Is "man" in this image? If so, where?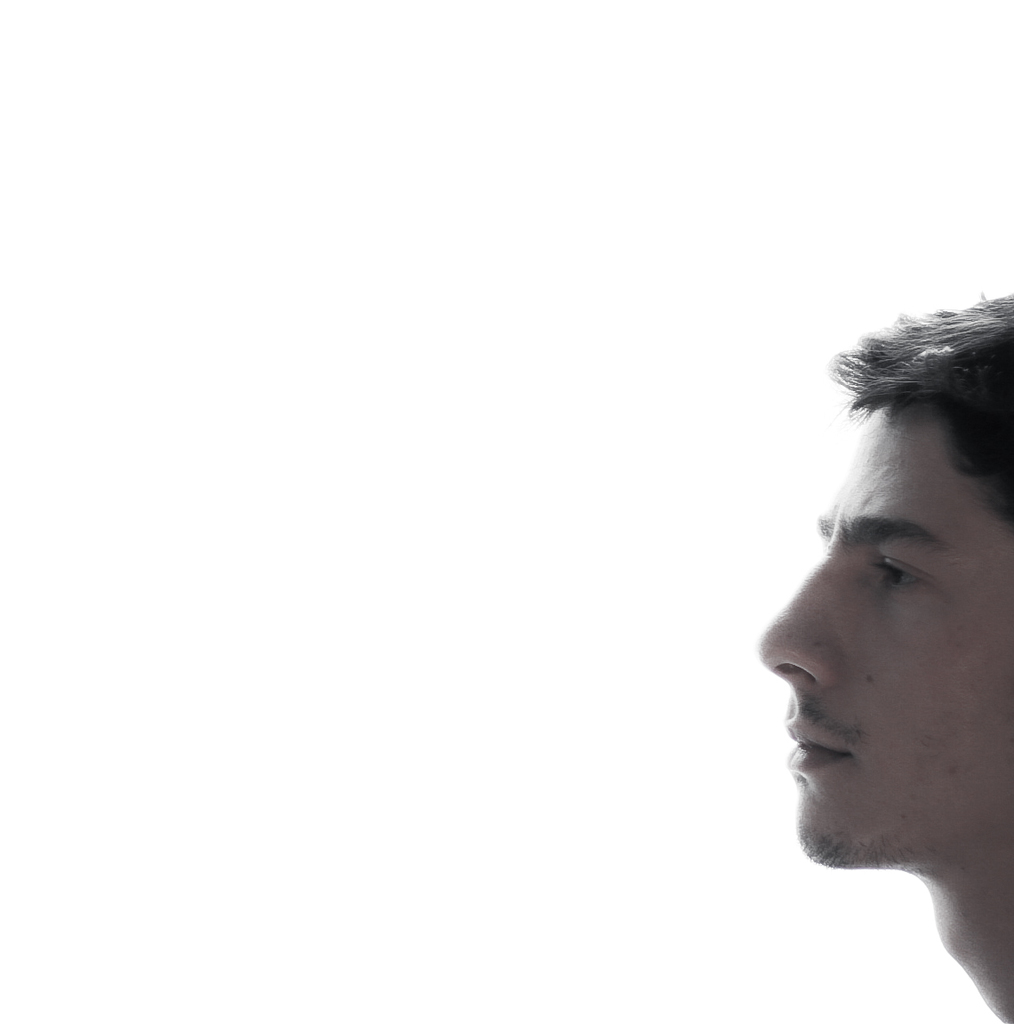
Yes, at box=[697, 332, 1013, 982].
